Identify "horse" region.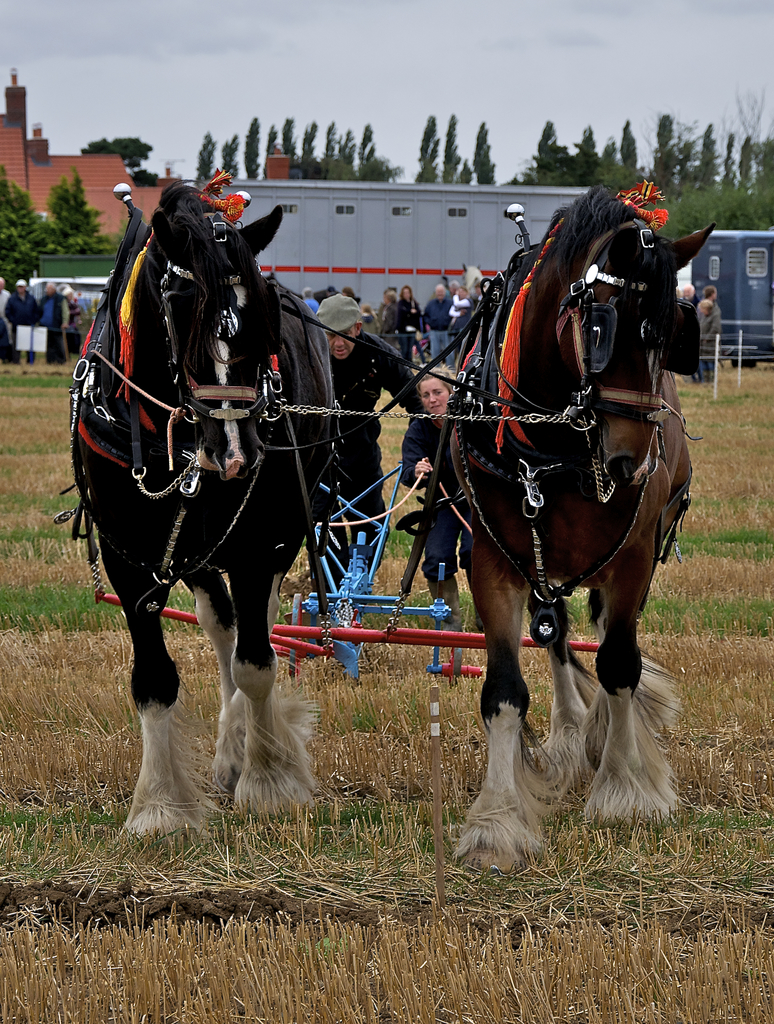
Region: 66 177 334 835.
